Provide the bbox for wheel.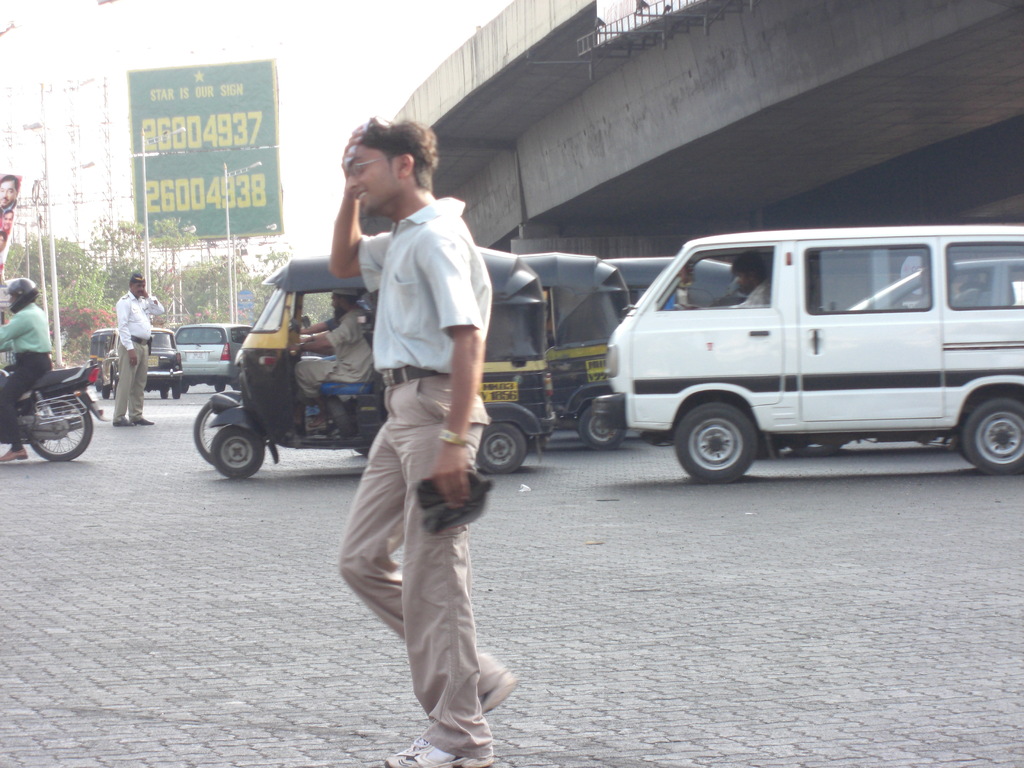
rect(960, 397, 1023, 479).
